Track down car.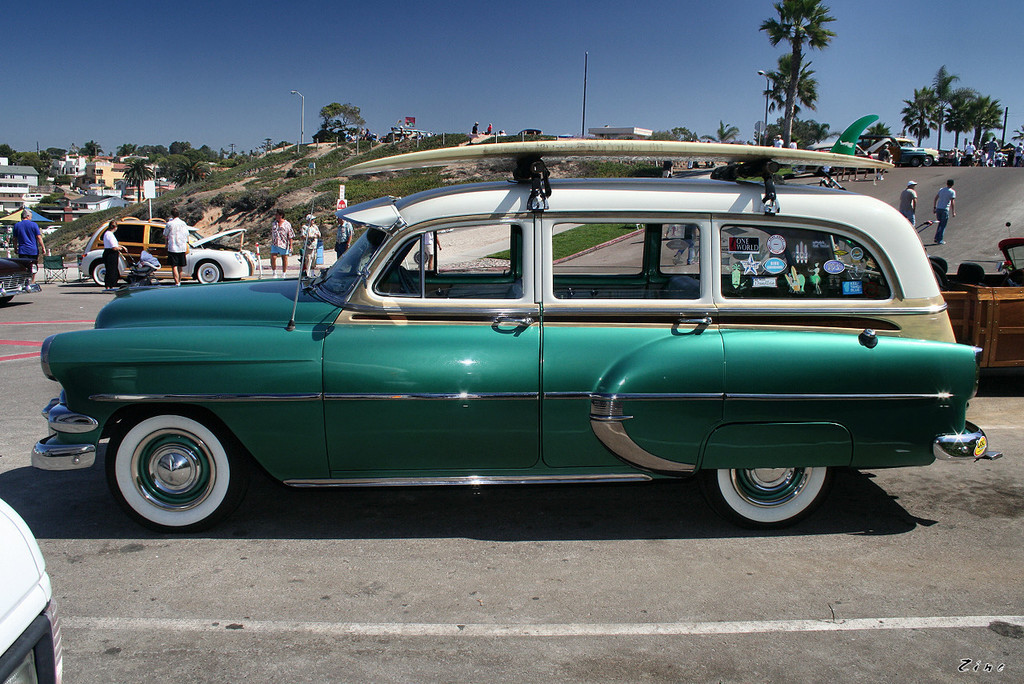
Tracked to <bbox>81, 216, 262, 283</bbox>.
